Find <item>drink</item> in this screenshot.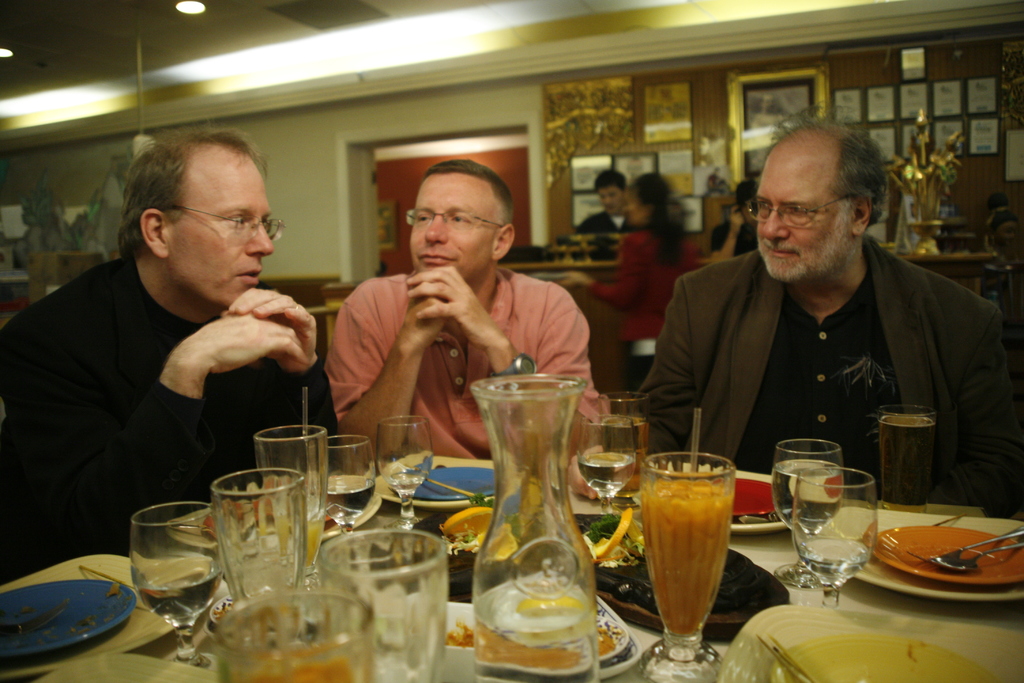
The bounding box for <item>drink</item> is bbox=(775, 457, 845, 547).
